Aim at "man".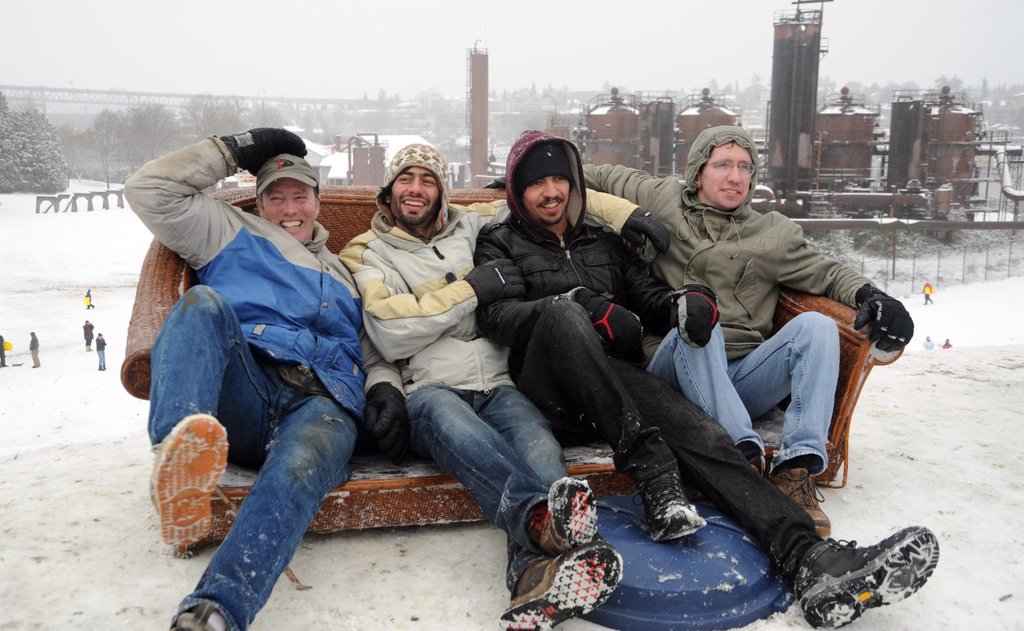
Aimed at bbox=[484, 125, 914, 537].
